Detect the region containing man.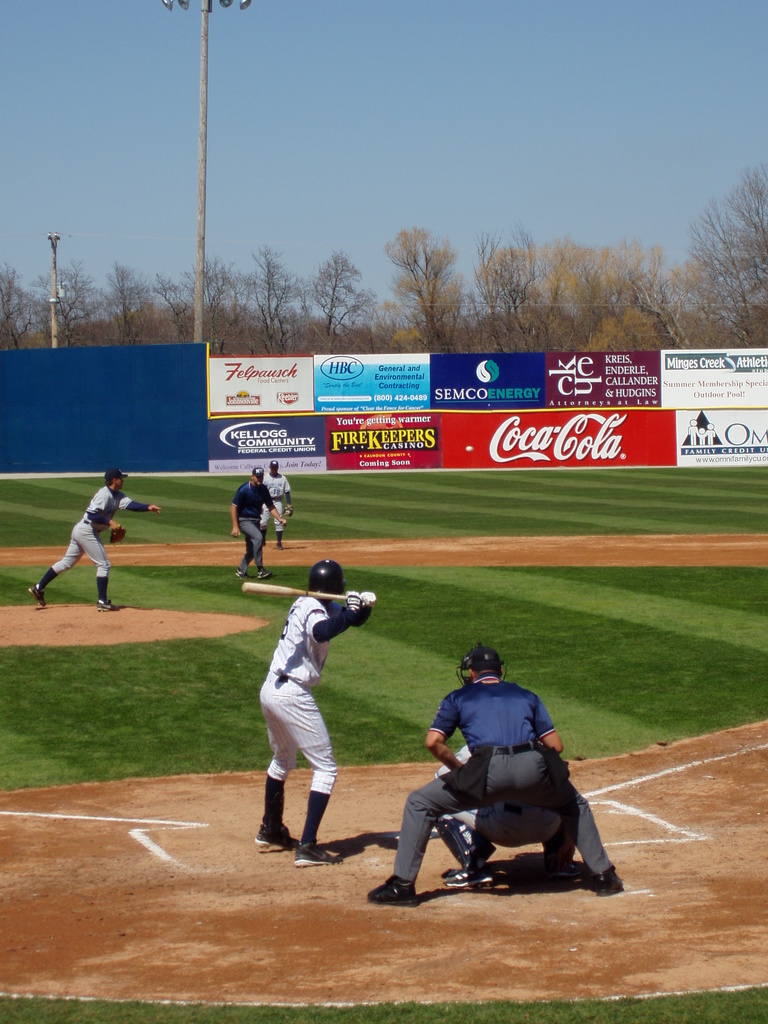
BBox(251, 557, 381, 865).
